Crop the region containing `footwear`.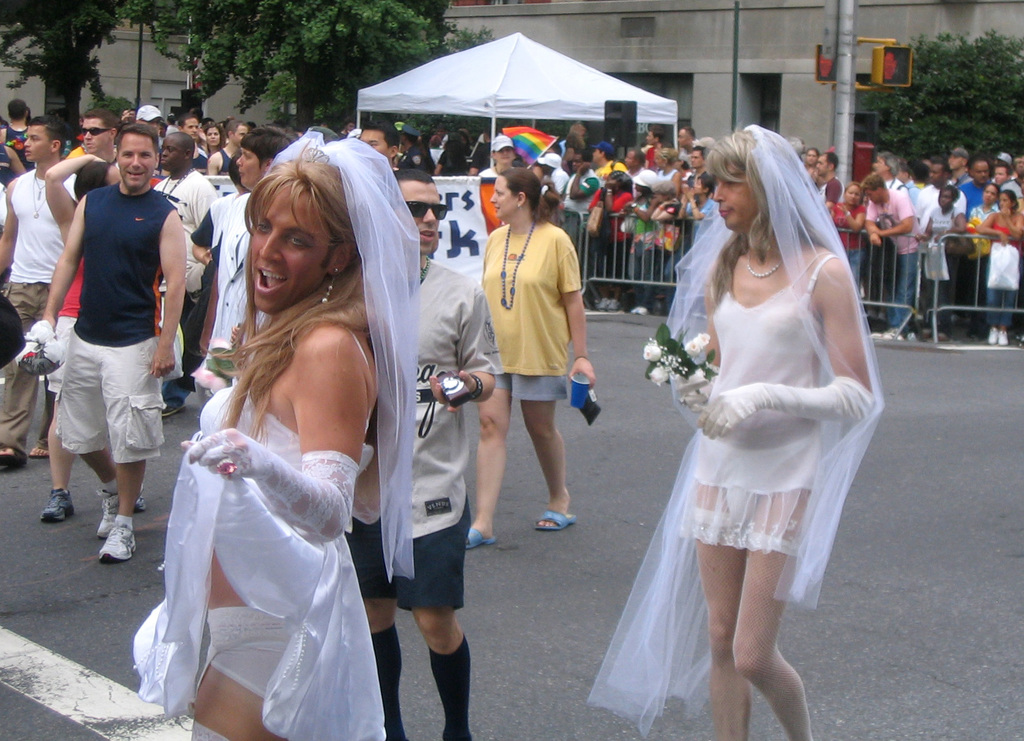
Crop region: [628,304,644,315].
